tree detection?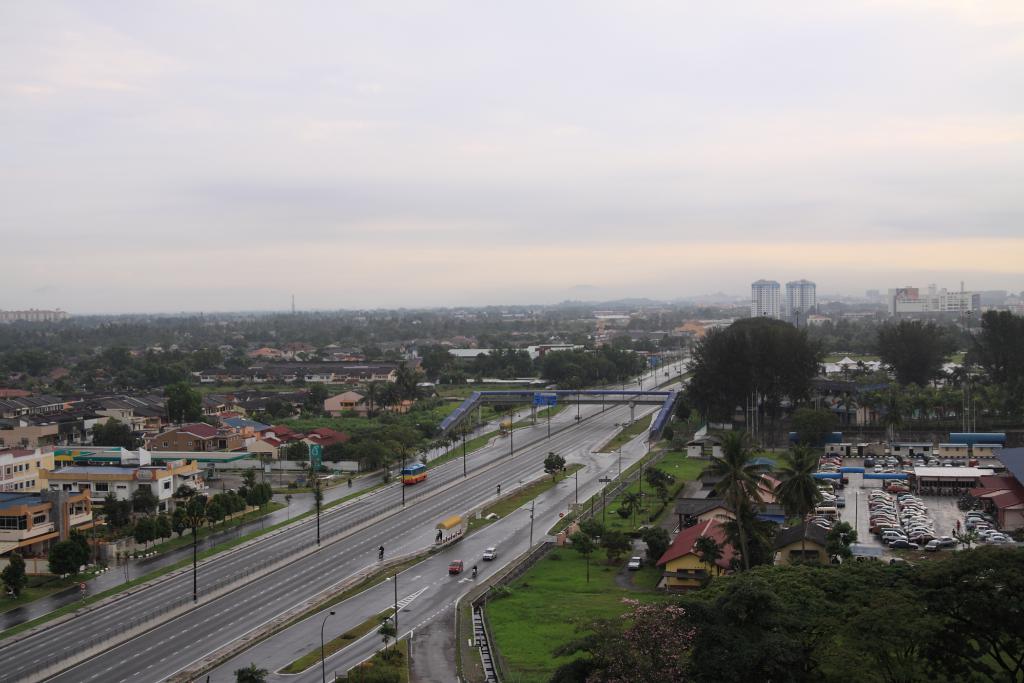
locate(616, 490, 640, 528)
